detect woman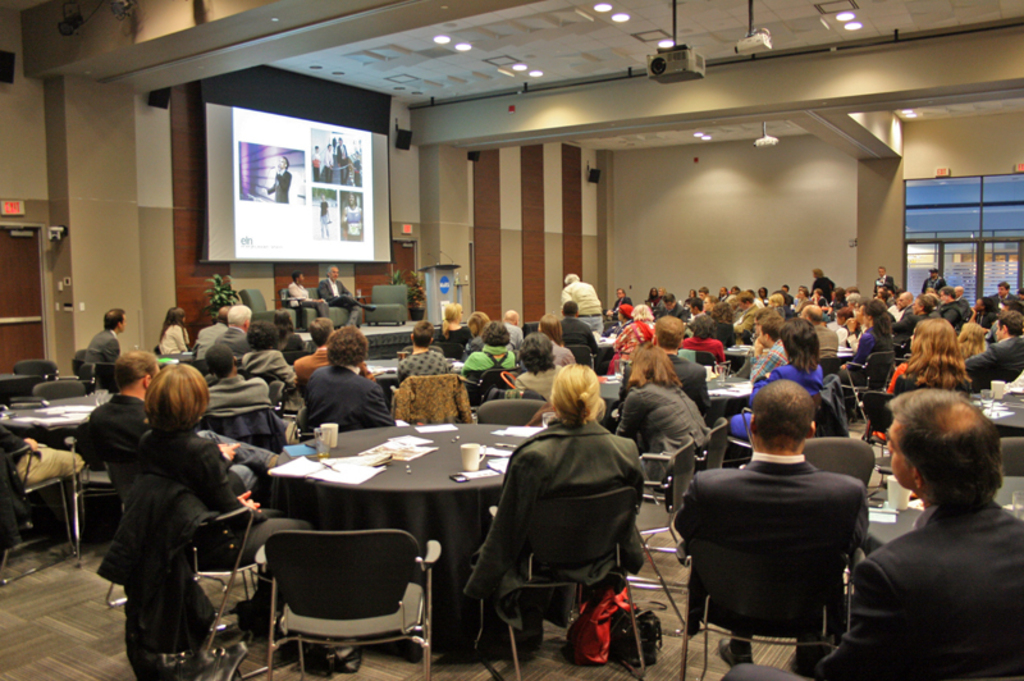
select_region(291, 270, 328, 317)
